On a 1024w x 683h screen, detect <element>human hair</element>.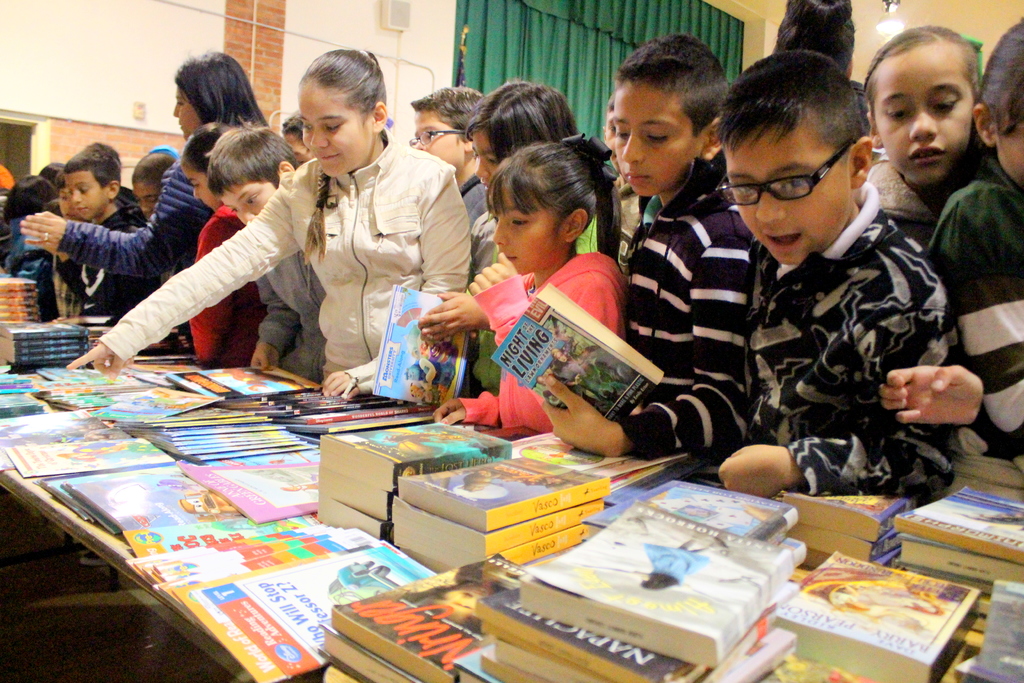
(409,83,481,142).
